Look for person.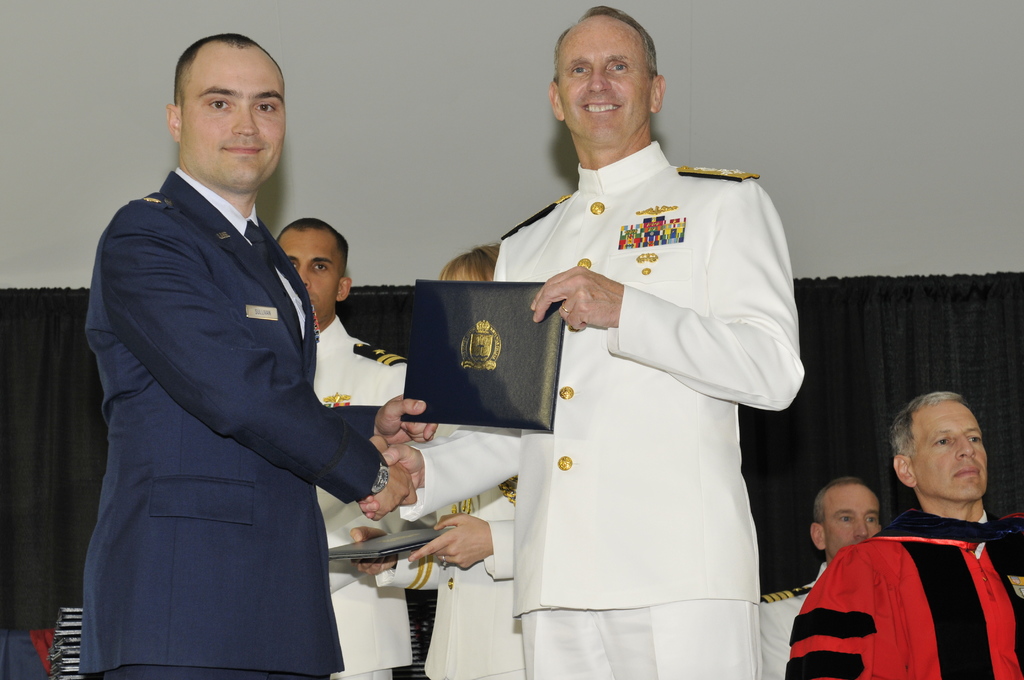
Found: 483, 25, 807, 678.
